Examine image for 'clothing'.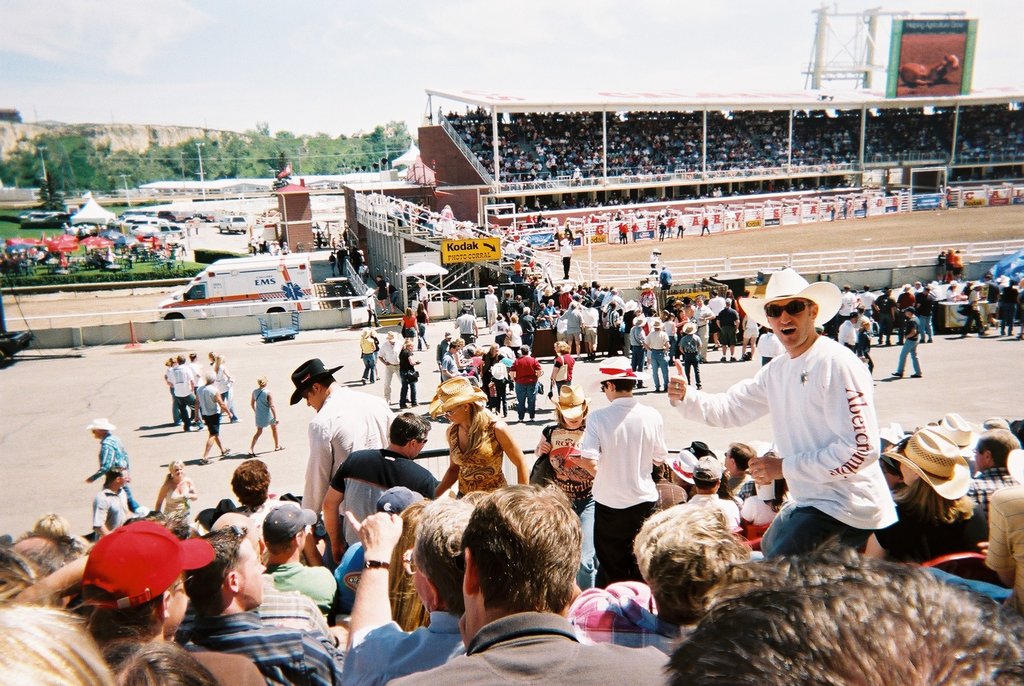
Examination result: 509 318 525 348.
